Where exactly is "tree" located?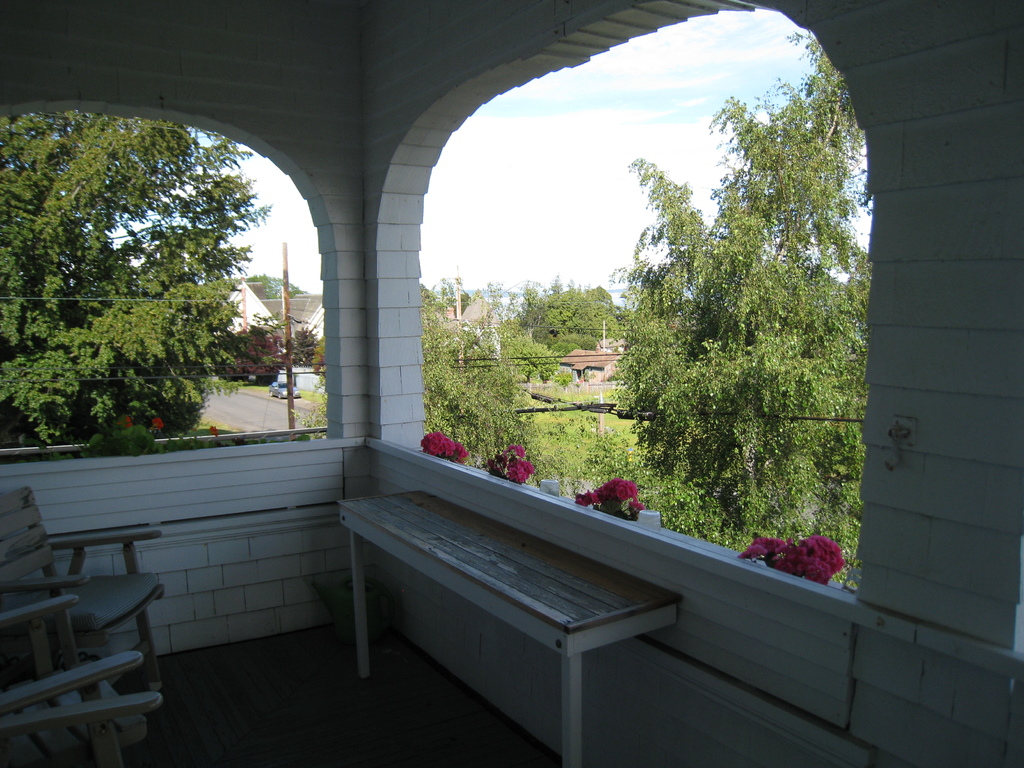
Its bounding box is locate(624, 32, 867, 594).
